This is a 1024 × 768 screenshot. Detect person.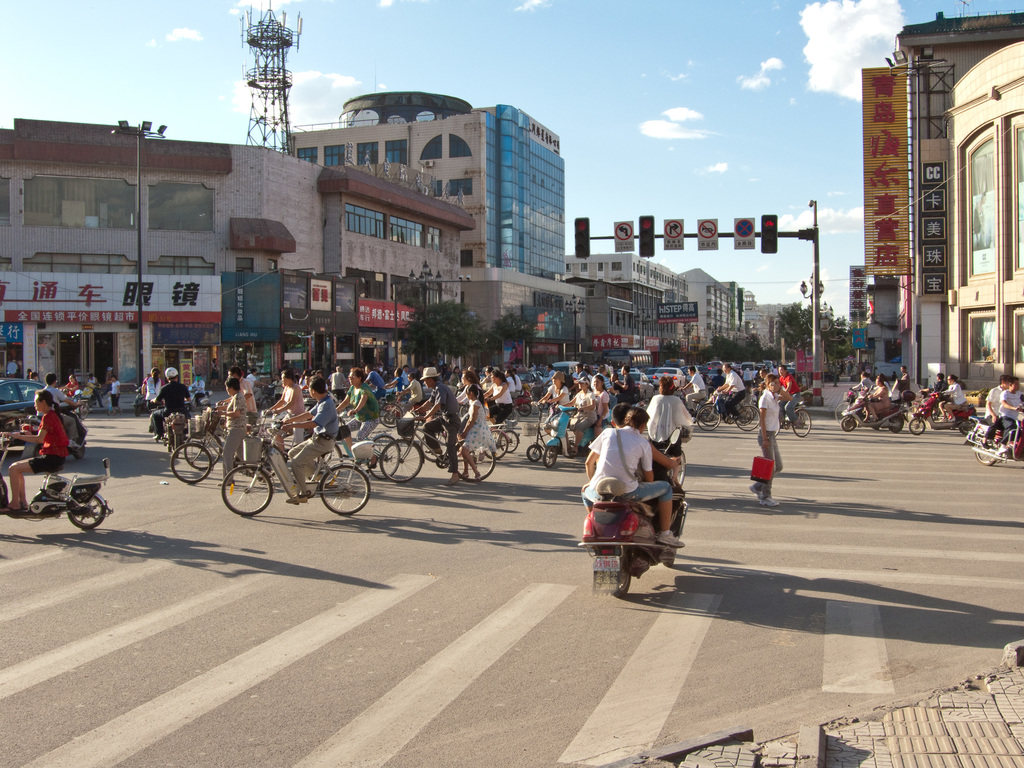
{"left": 151, "top": 374, "right": 191, "bottom": 443}.
